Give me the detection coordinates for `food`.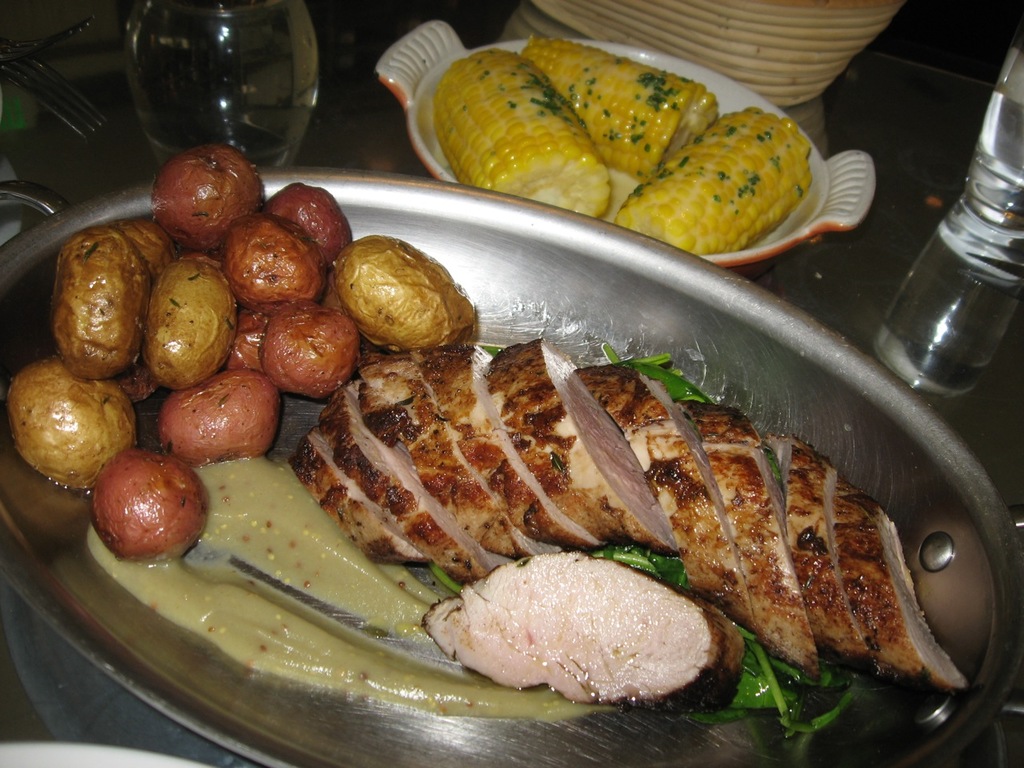
pyautogui.locateOnScreen(578, 357, 758, 635).
